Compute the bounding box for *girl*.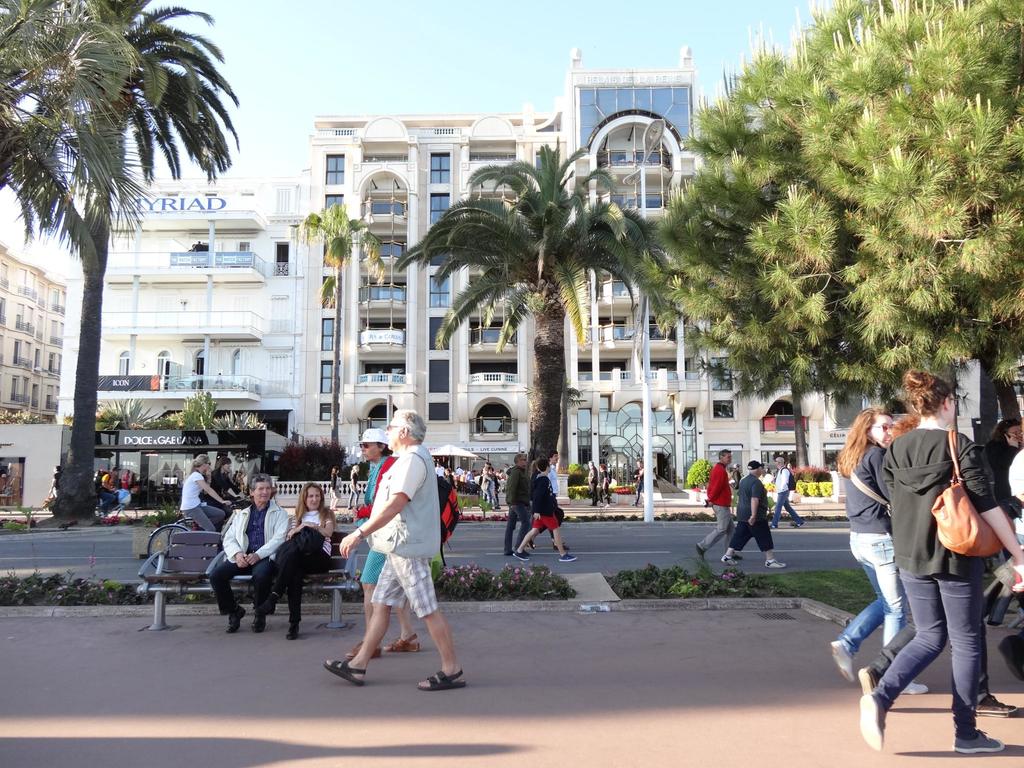
pyautogui.locateOnScreen(179, 454, 232, 532).
